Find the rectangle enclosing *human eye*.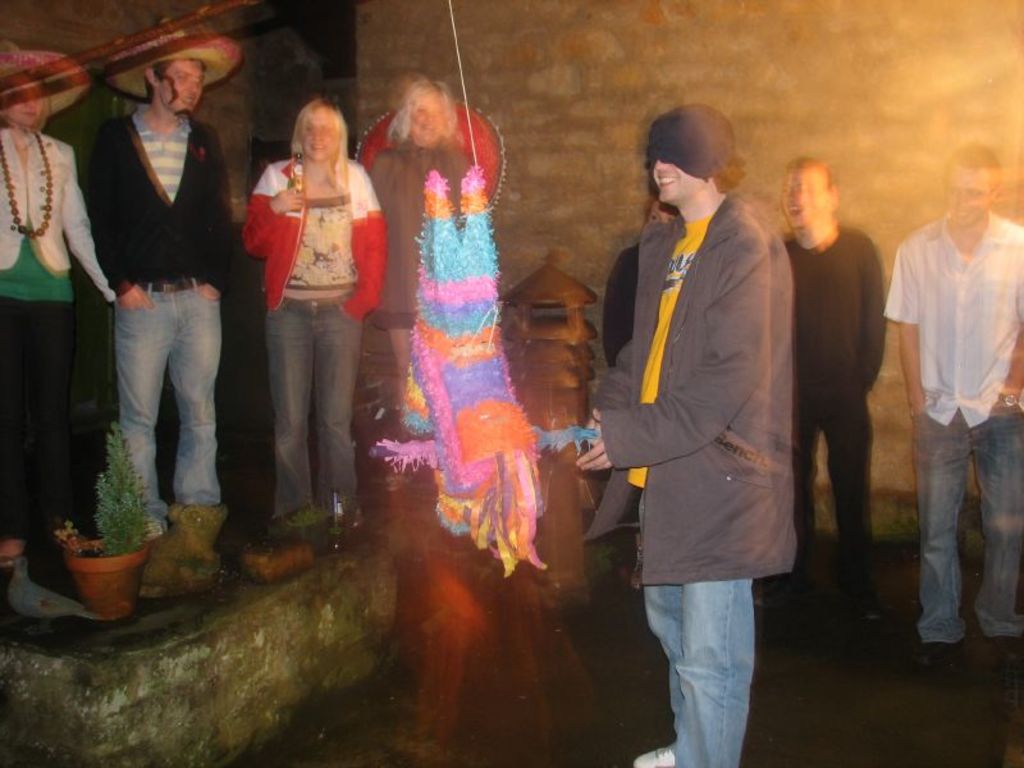
Rect(416, 109, 425, 116).
